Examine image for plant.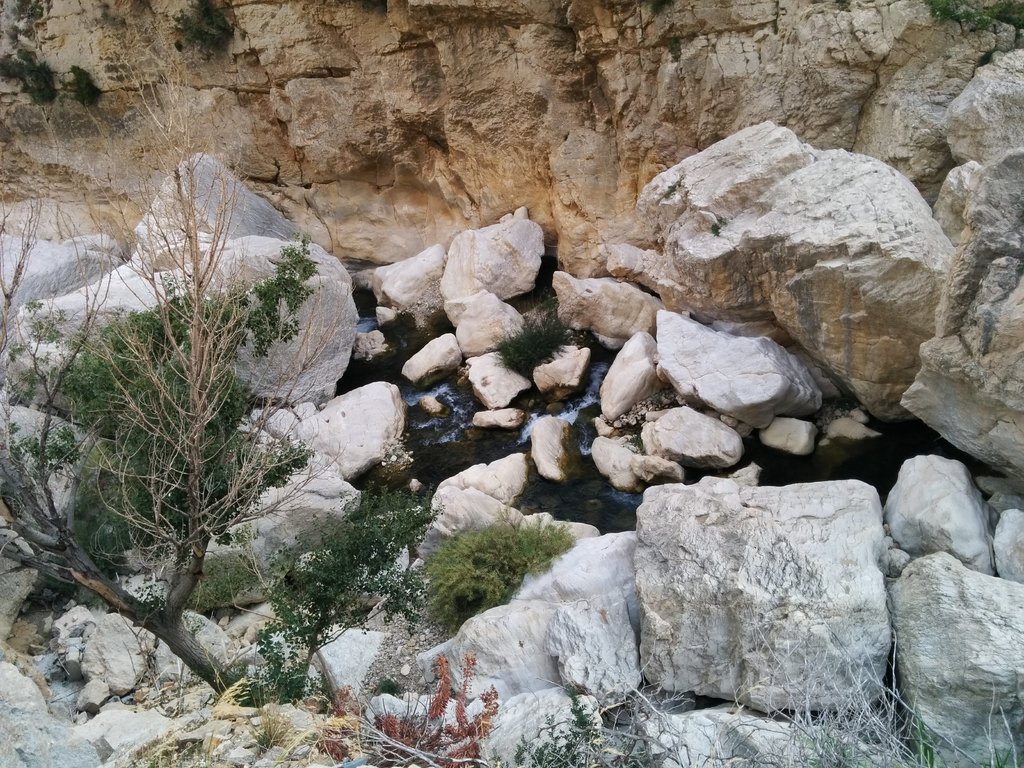
Examination result: {"x1": 404, "y1": 498, "x2": 580, "y2": 634}.
